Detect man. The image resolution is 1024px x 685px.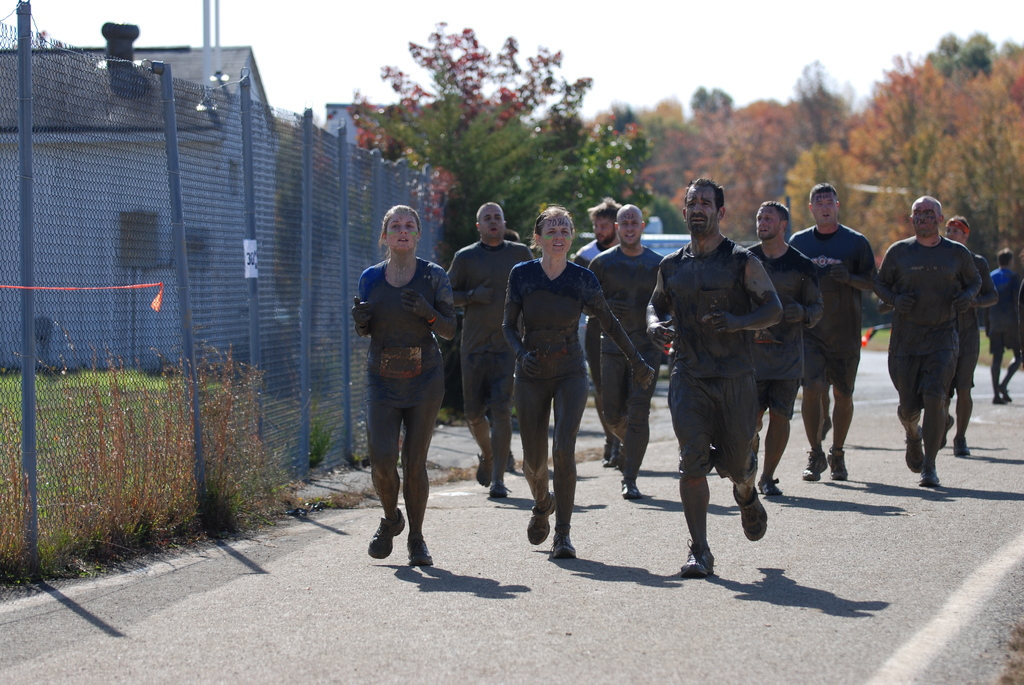
886 196 995 484.
